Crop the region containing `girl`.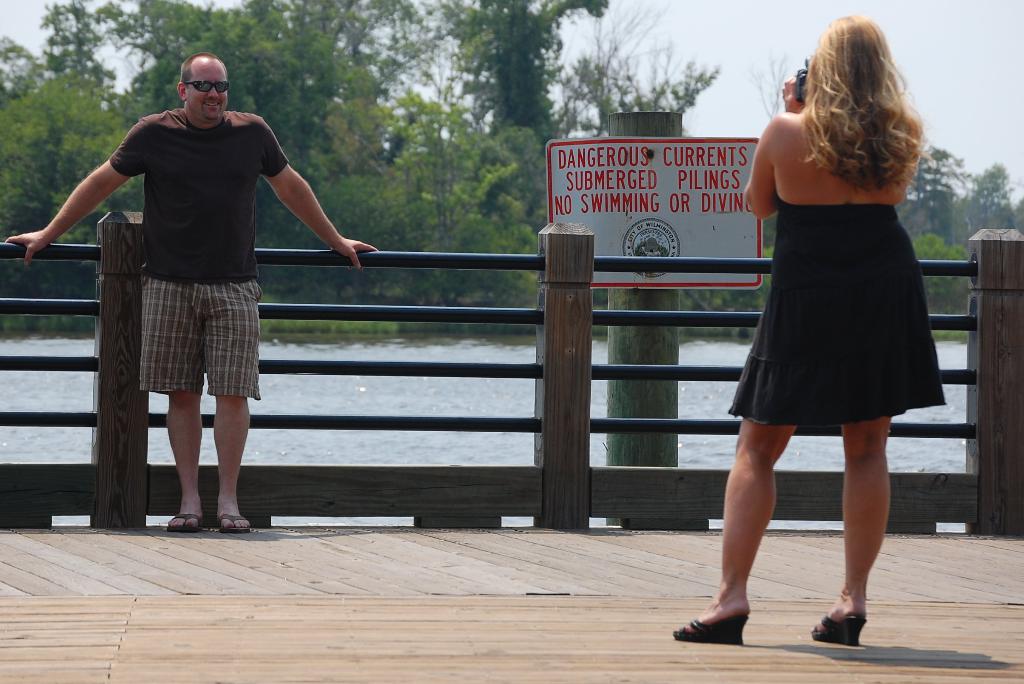
Crop region: <region>675, 15, 947, 644</region>.
